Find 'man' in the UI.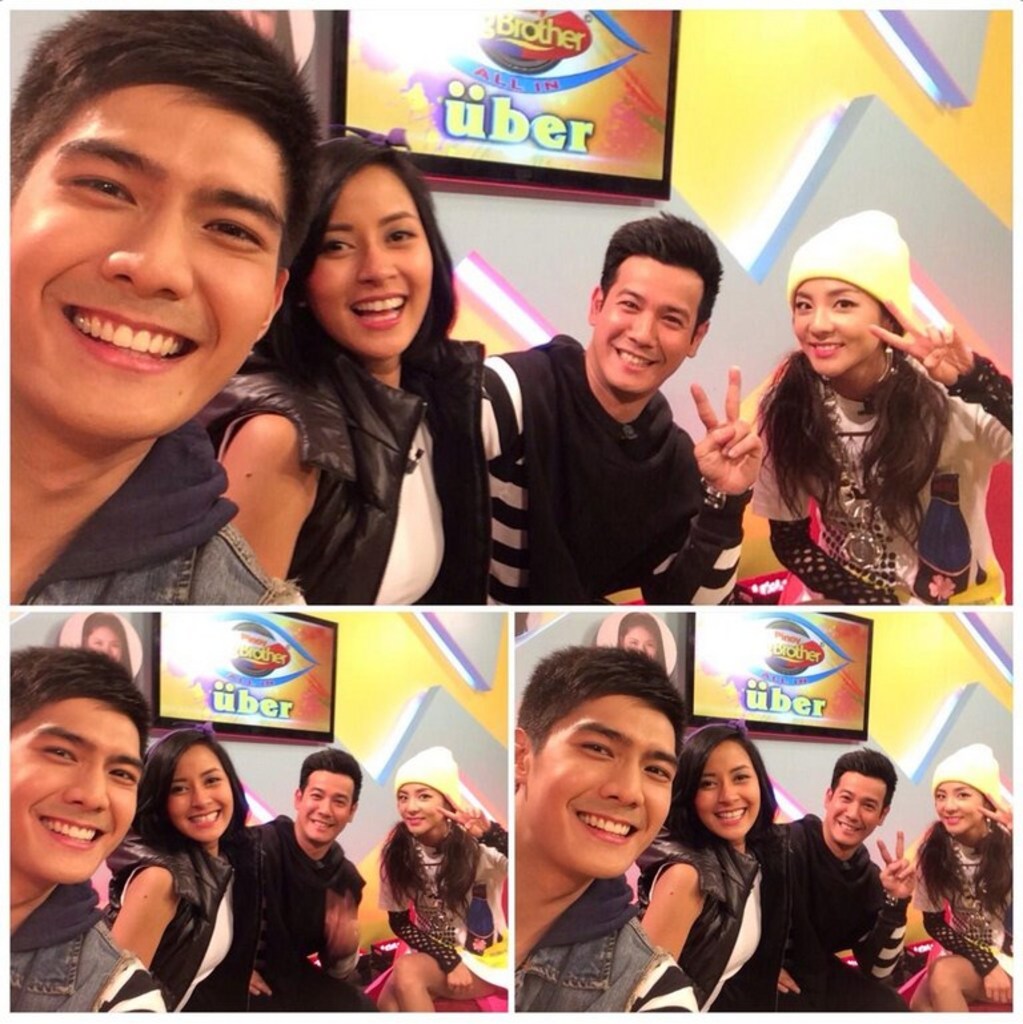
UI element at (left=753, top=740, right=912, bottom=1020).
